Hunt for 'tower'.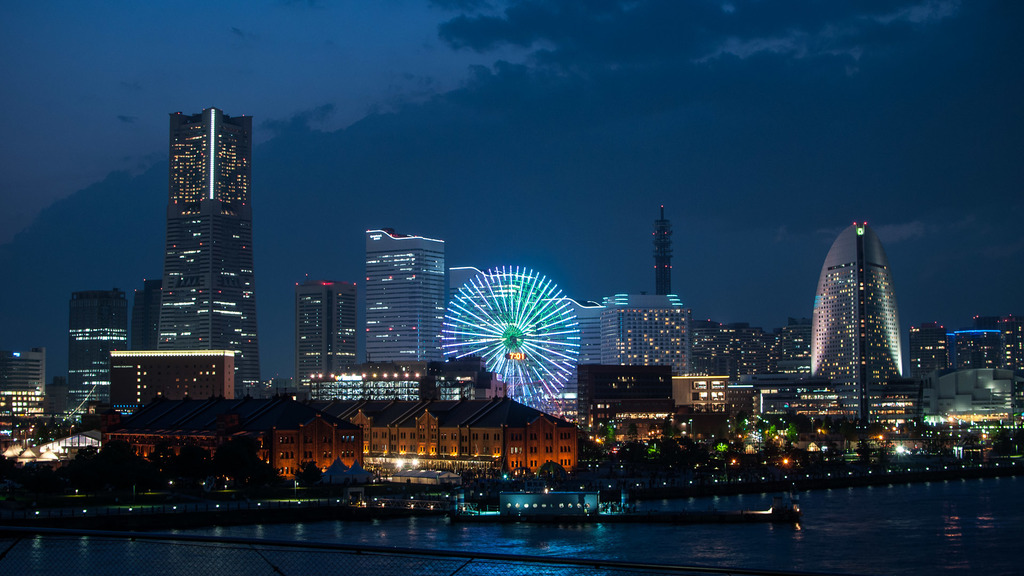
Hunted down at (x1=53, y1=279, x2=131, y2=408).
